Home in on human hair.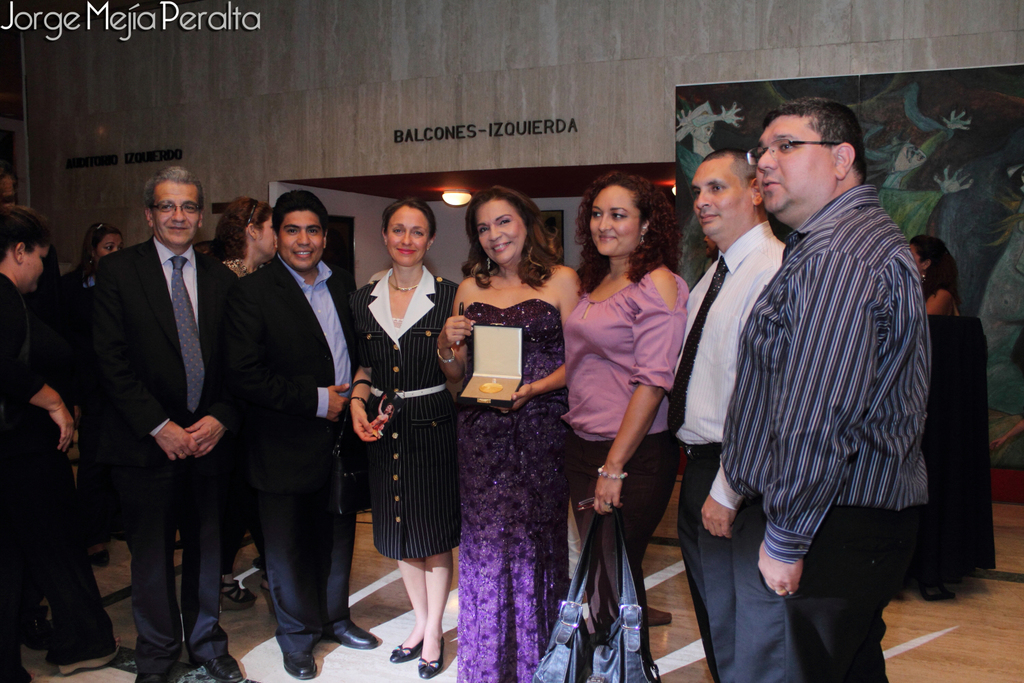
Homed in at bbox=[703, 147, 757, 188].
